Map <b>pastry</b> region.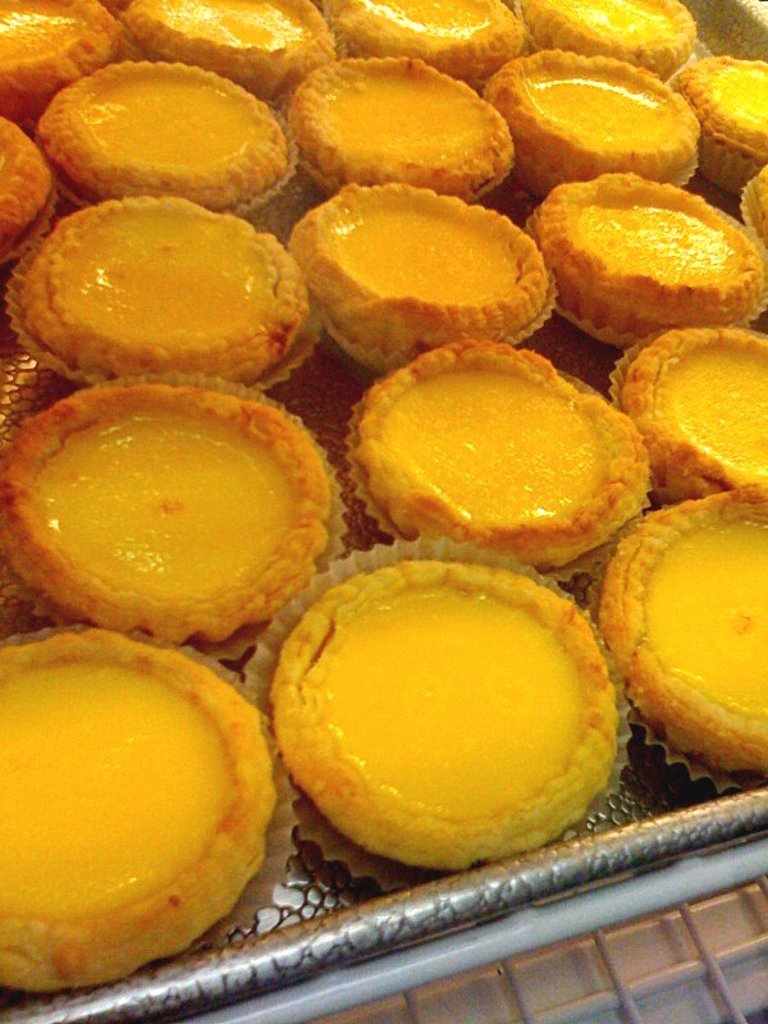
Mapped to [92, 9, 342, 99].
